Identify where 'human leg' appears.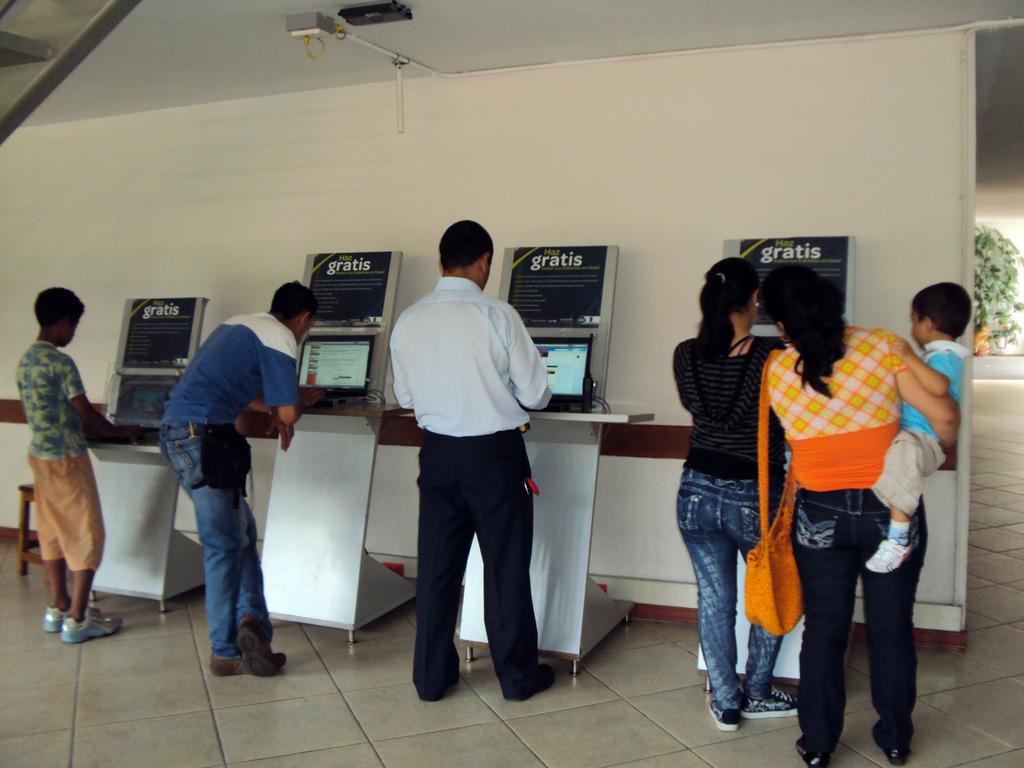
Appears at region(46, 444, 132, 648).
